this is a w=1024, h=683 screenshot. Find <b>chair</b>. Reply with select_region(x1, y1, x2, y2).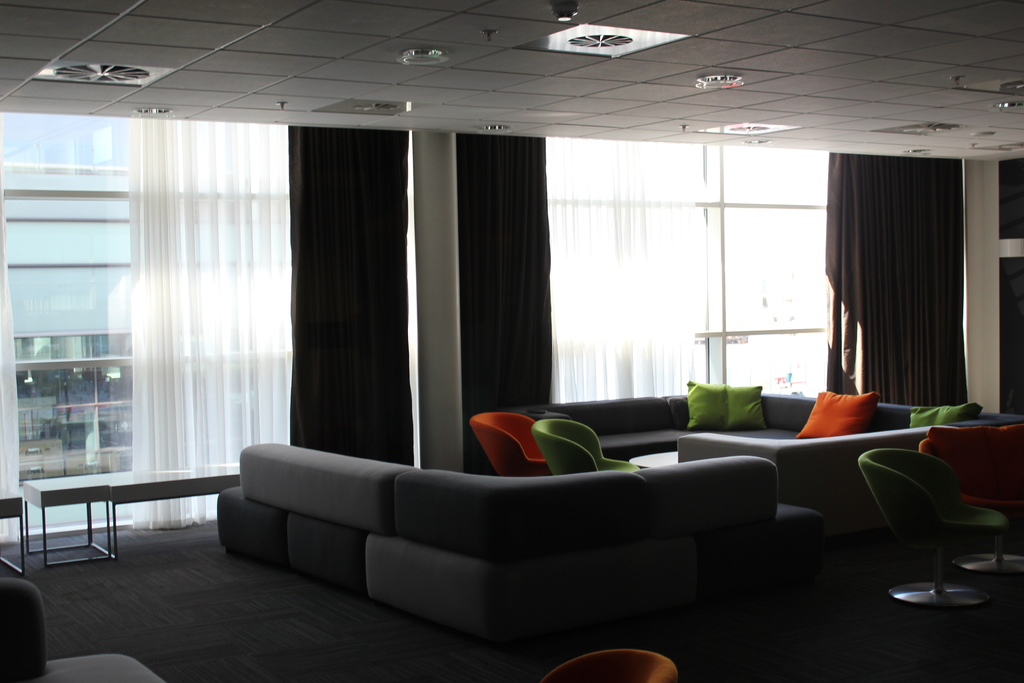
select_region(468, 411, 552, 480).
